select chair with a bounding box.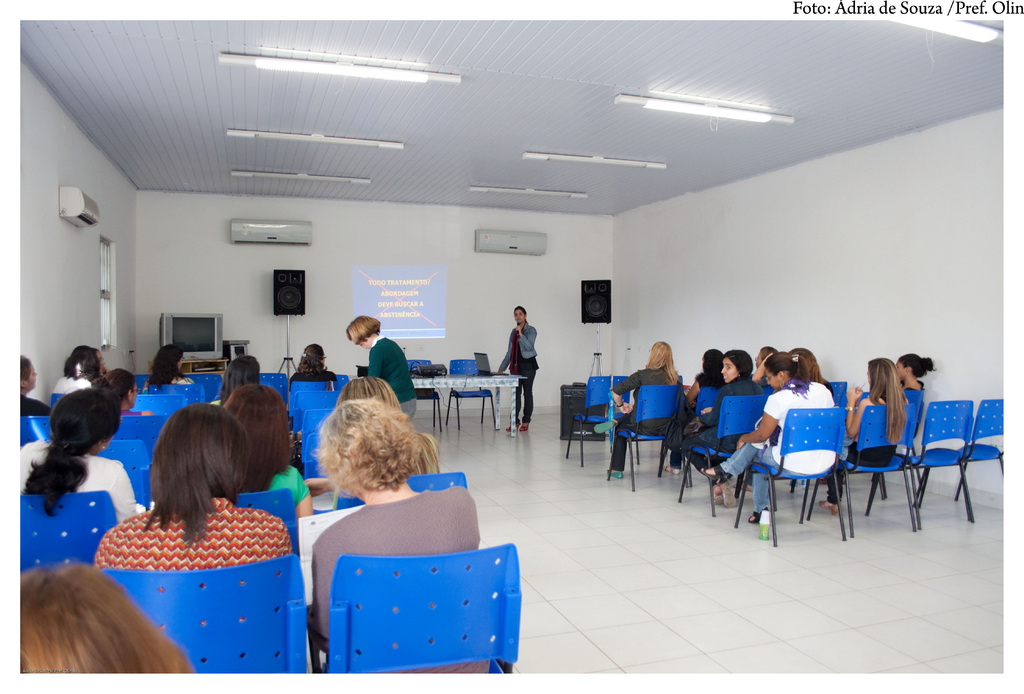
111/414/166/468.
